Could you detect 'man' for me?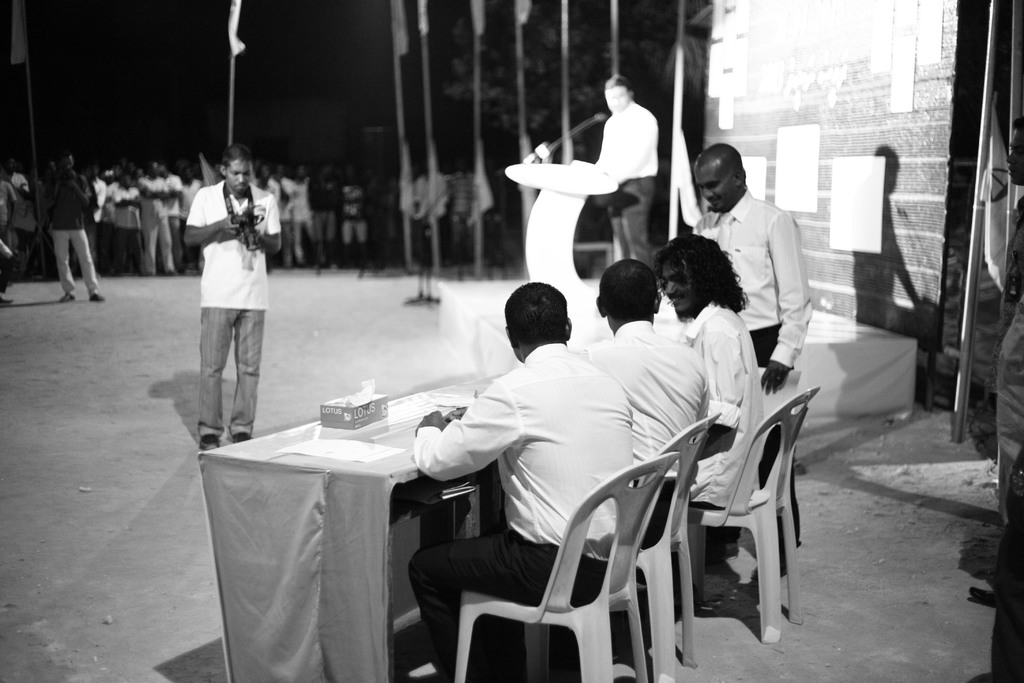
Detection result: (581, 254, 714, 592).
